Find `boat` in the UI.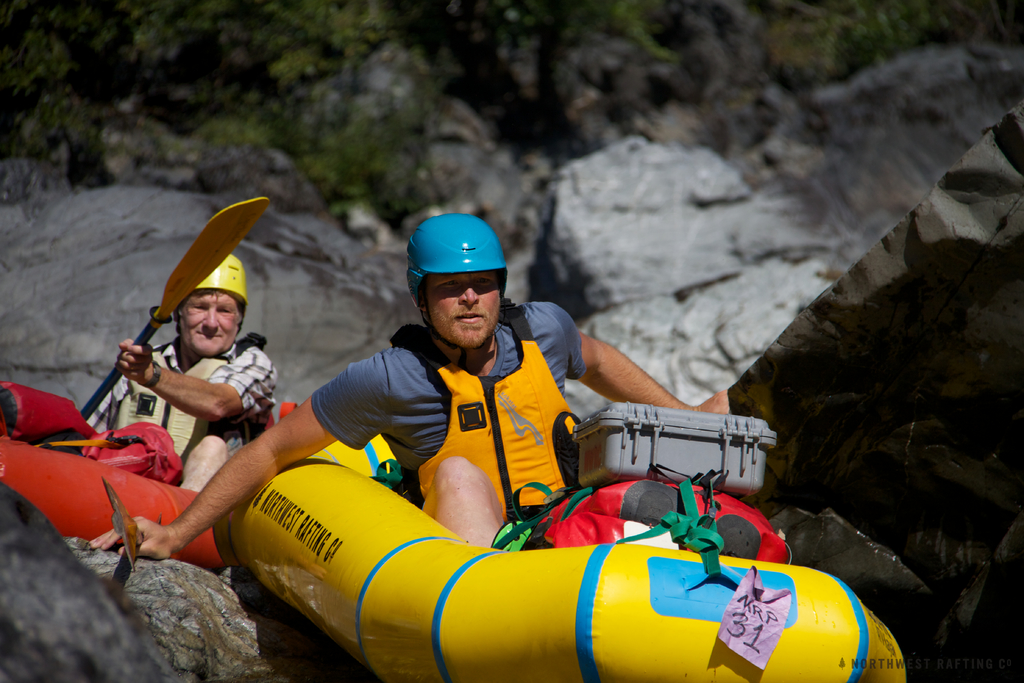
UI element at (0, 379, 237, 577).
